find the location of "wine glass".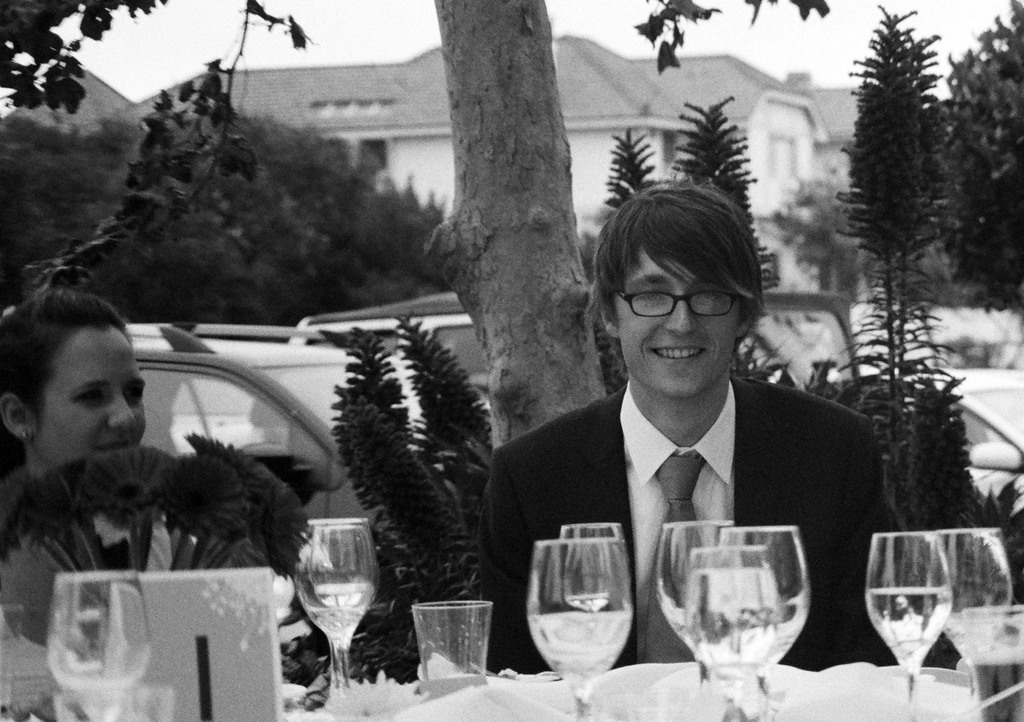
Location: select_region(717, 529, 812, 721).
